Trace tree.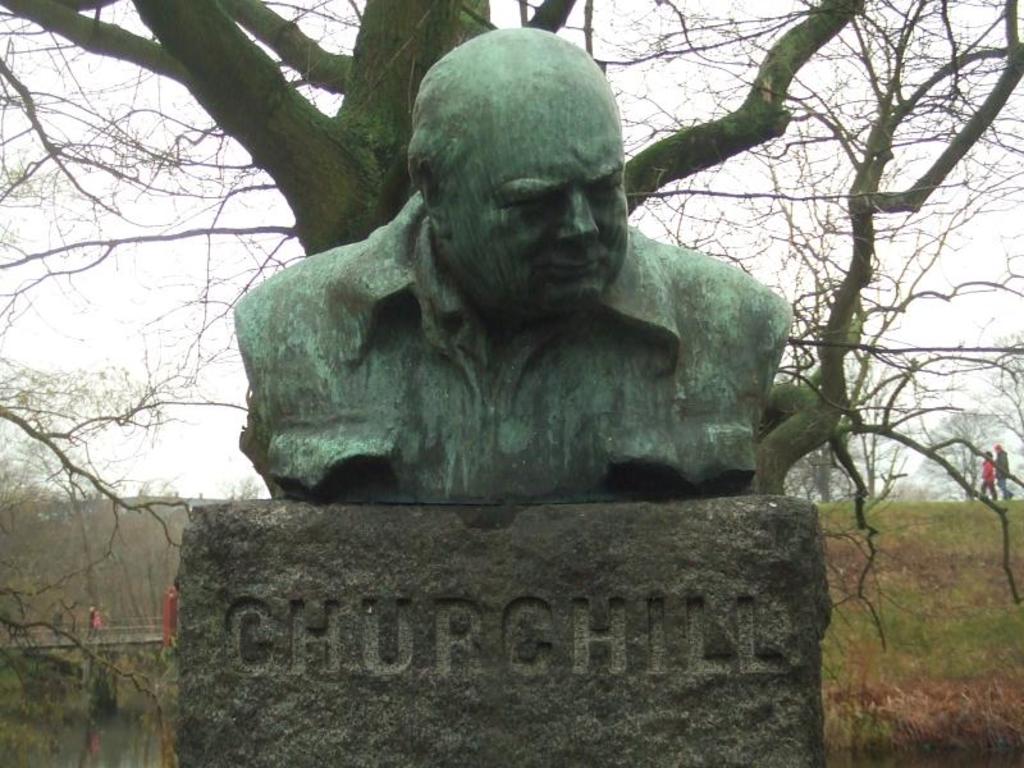
Traced to <region>922, 408, 1019, 500</region>.
